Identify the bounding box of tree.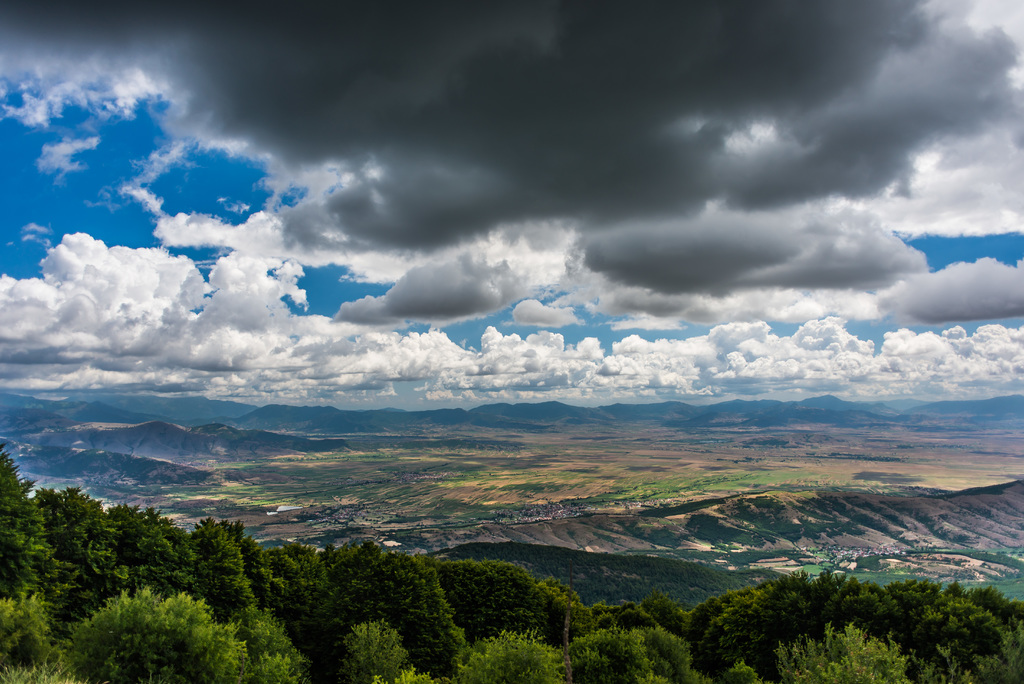
region(917, 610, 1023, 683).
